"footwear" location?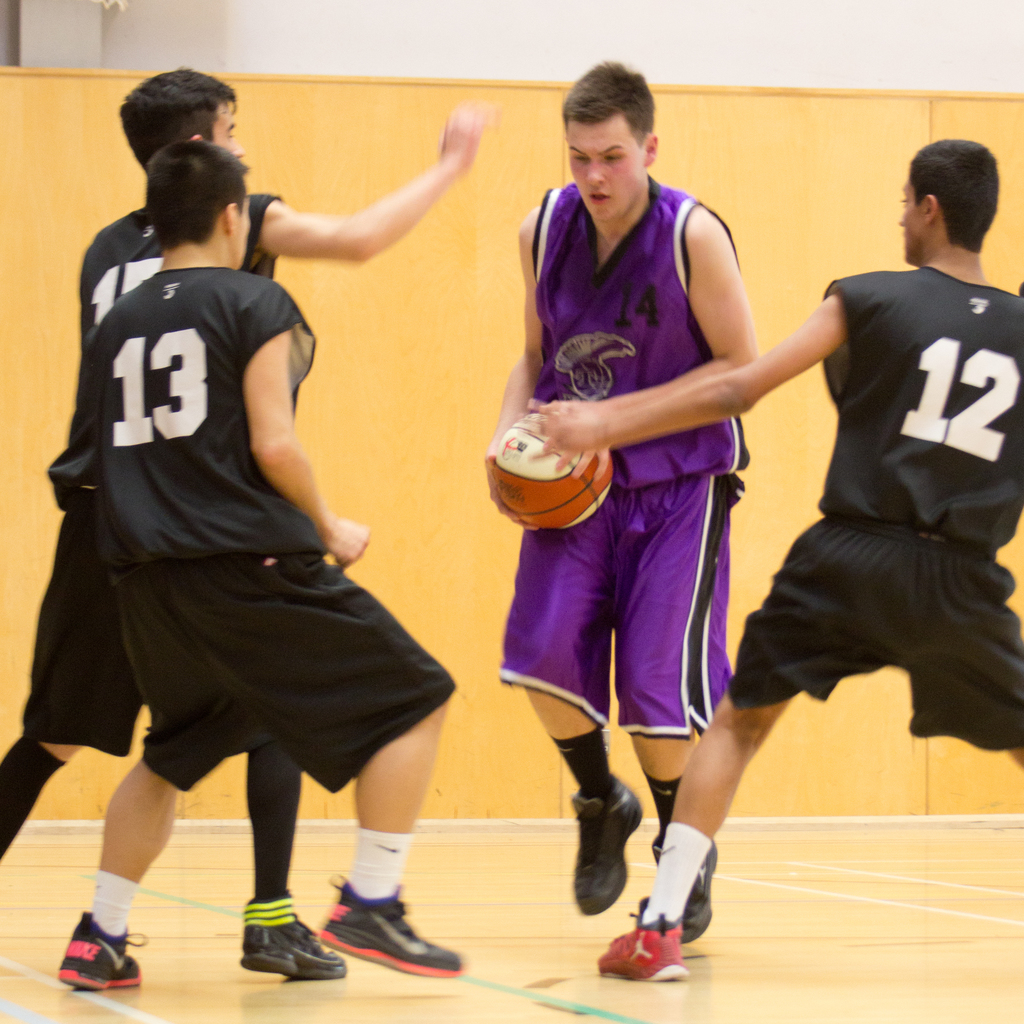
left=240, top=908, right=347, bottom=979
